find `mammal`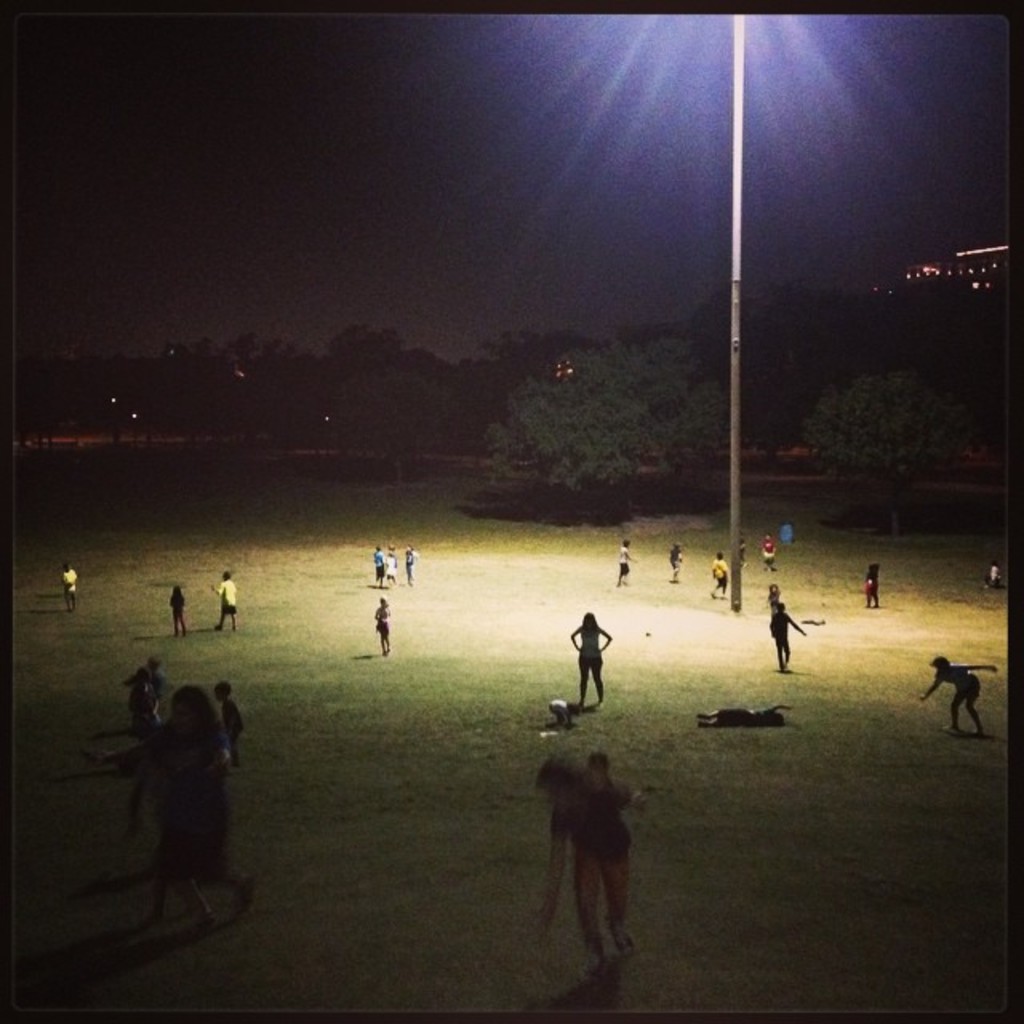
x1=370 y1=595 x2=394 y2=656
